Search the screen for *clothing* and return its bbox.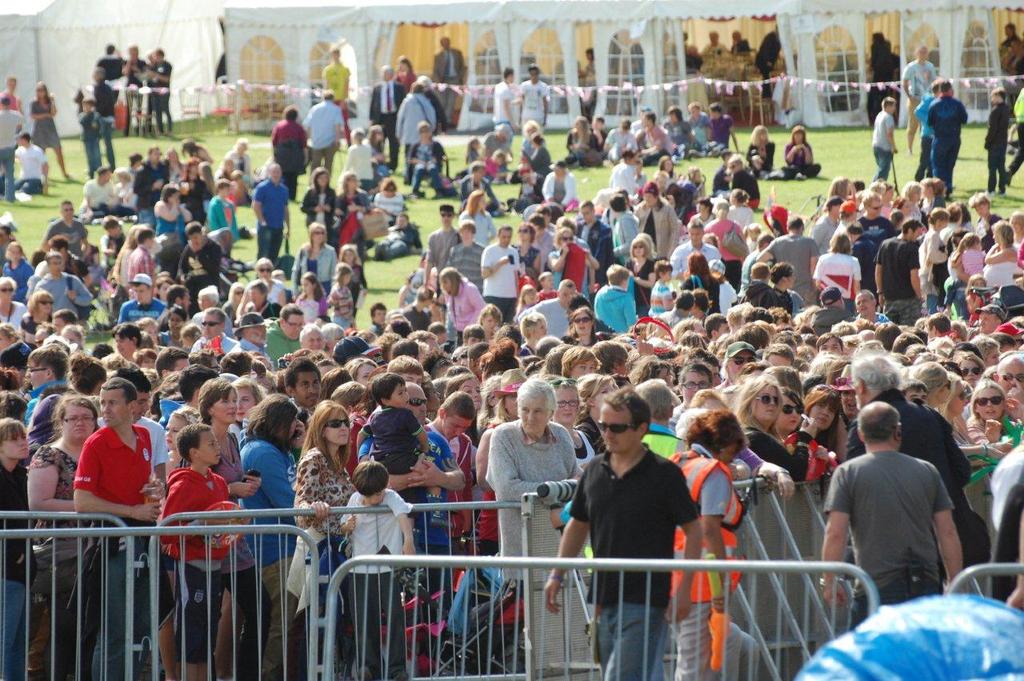
Found: detection(324, 278, 357, 319).
